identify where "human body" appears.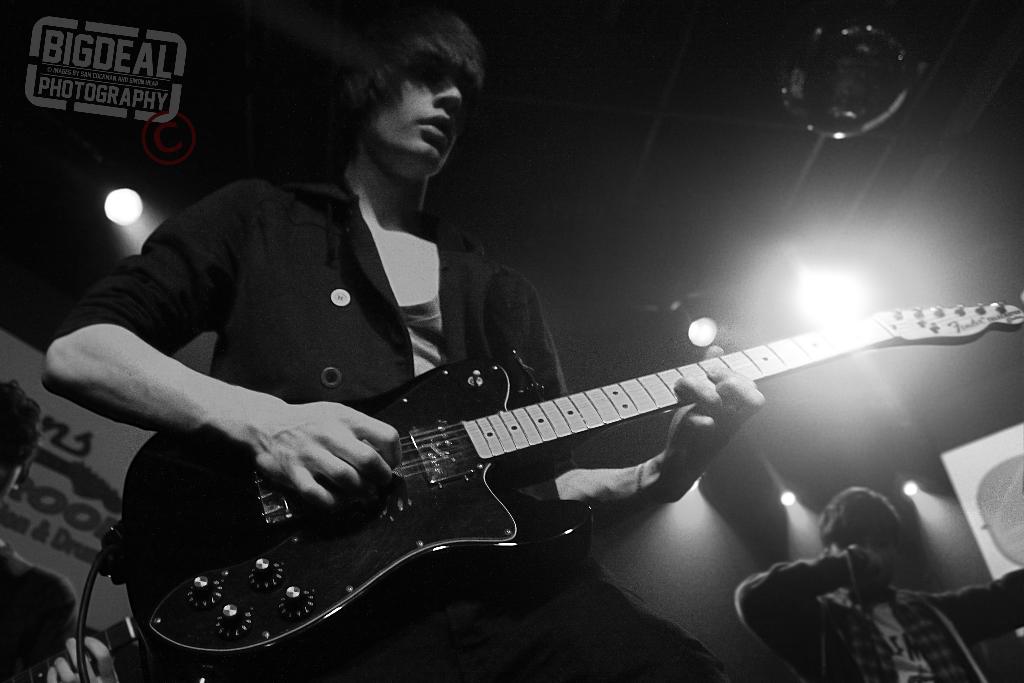
Appears at l=93, t=84, r=909, b=682.
